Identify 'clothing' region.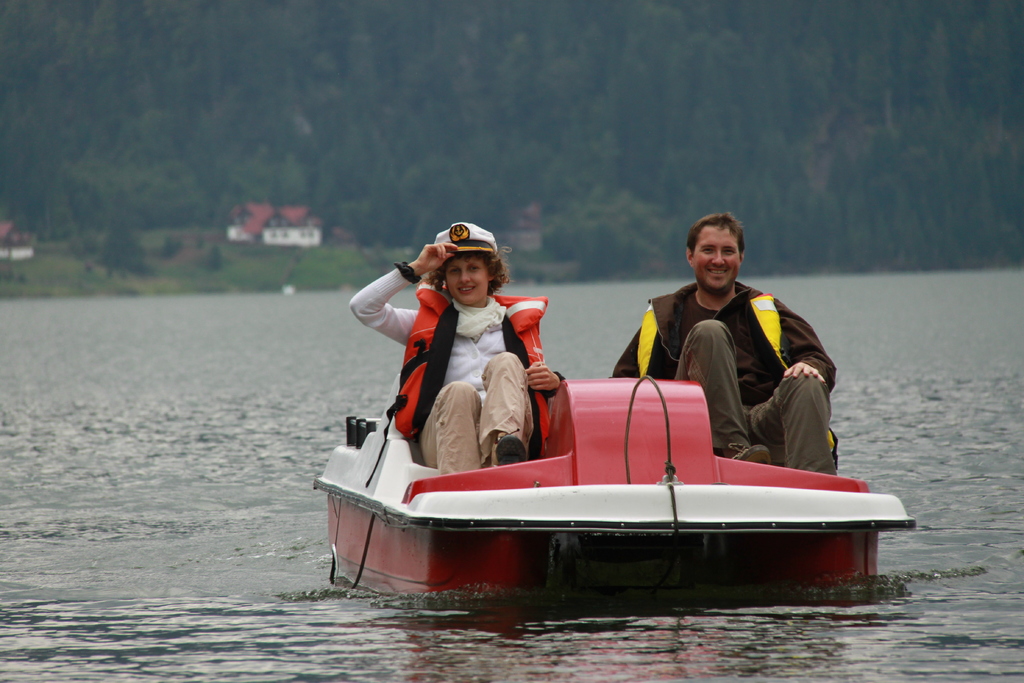
Region: [x1=614, y1=288, x2=842, y2=469].
